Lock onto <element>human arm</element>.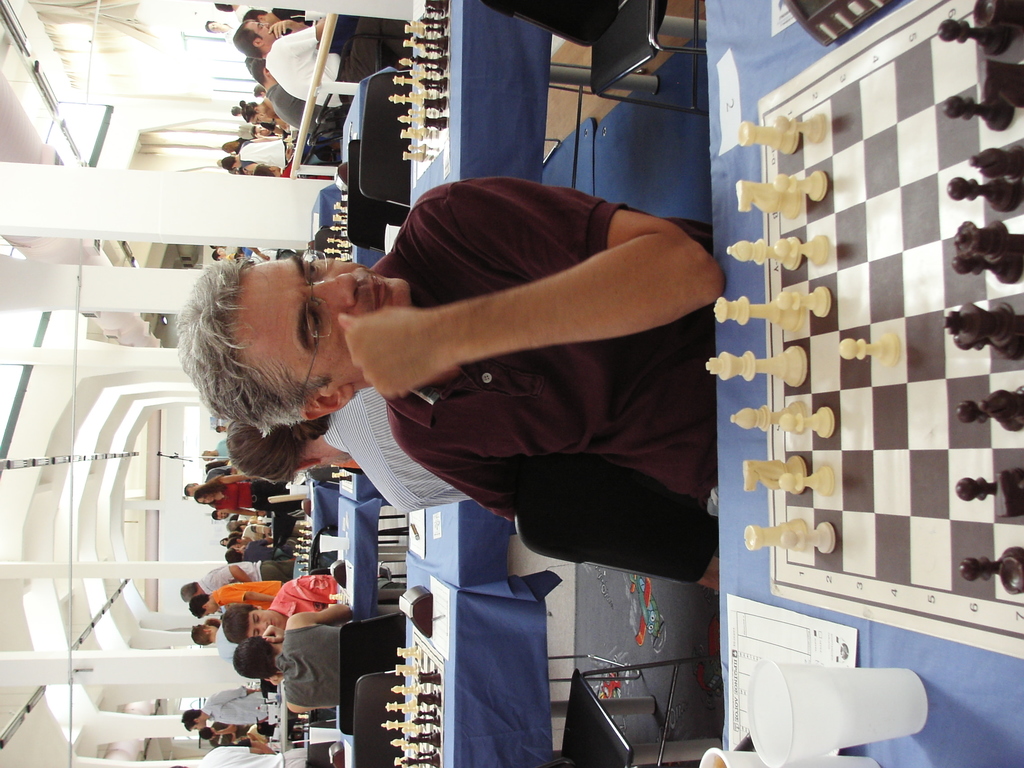
Locked: bbox=[283, 591, 344, 623].
